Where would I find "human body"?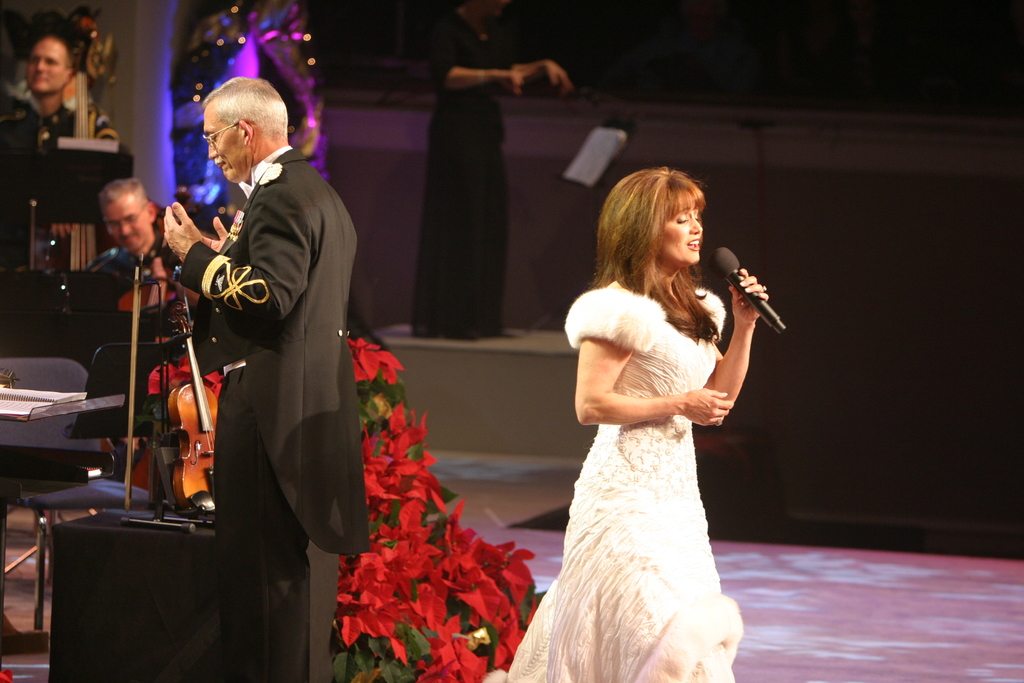
At <region>0, 30, 119, 140</region>.
